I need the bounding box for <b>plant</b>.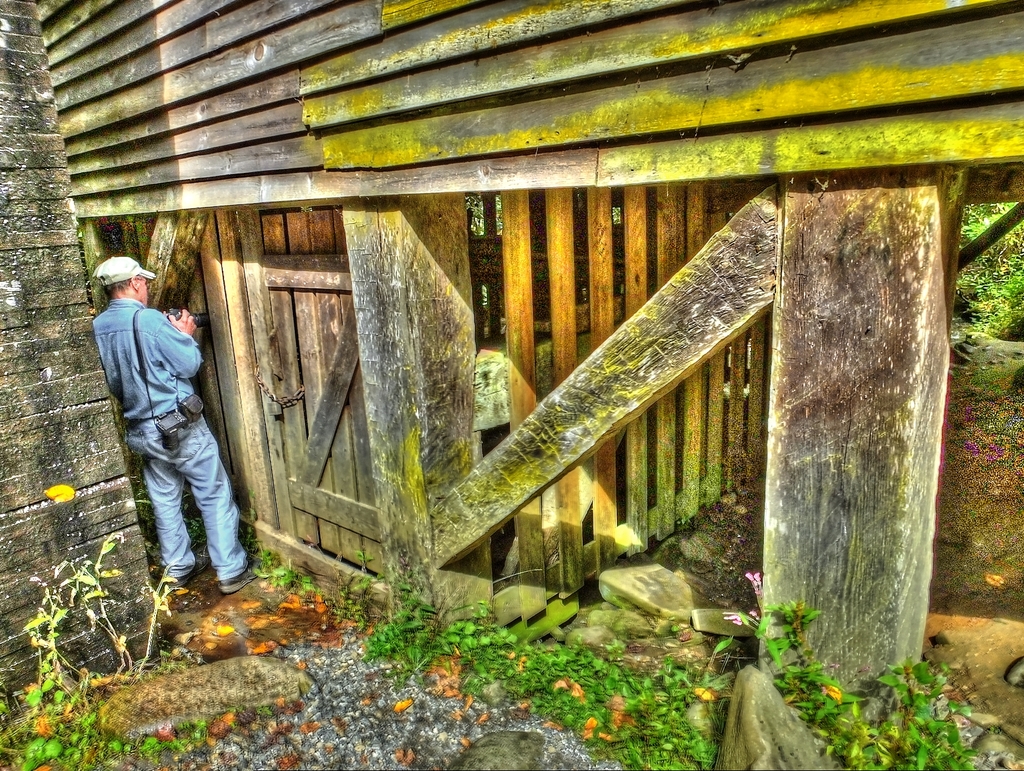
Here it is: [135,708,228,761].
